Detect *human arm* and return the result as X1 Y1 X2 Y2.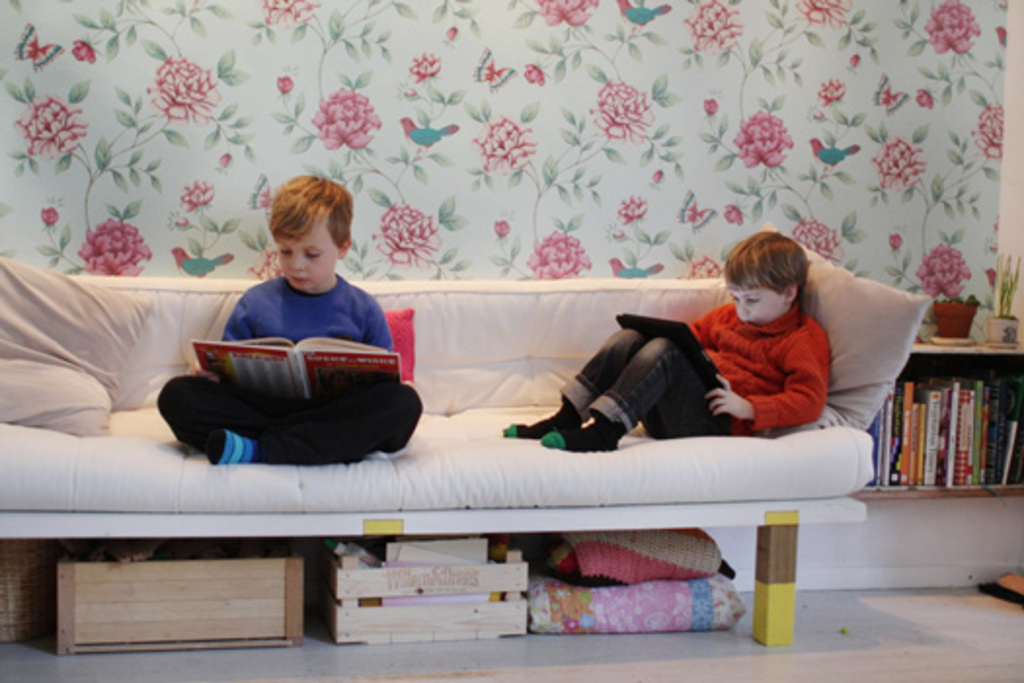
189 293 250 388.
